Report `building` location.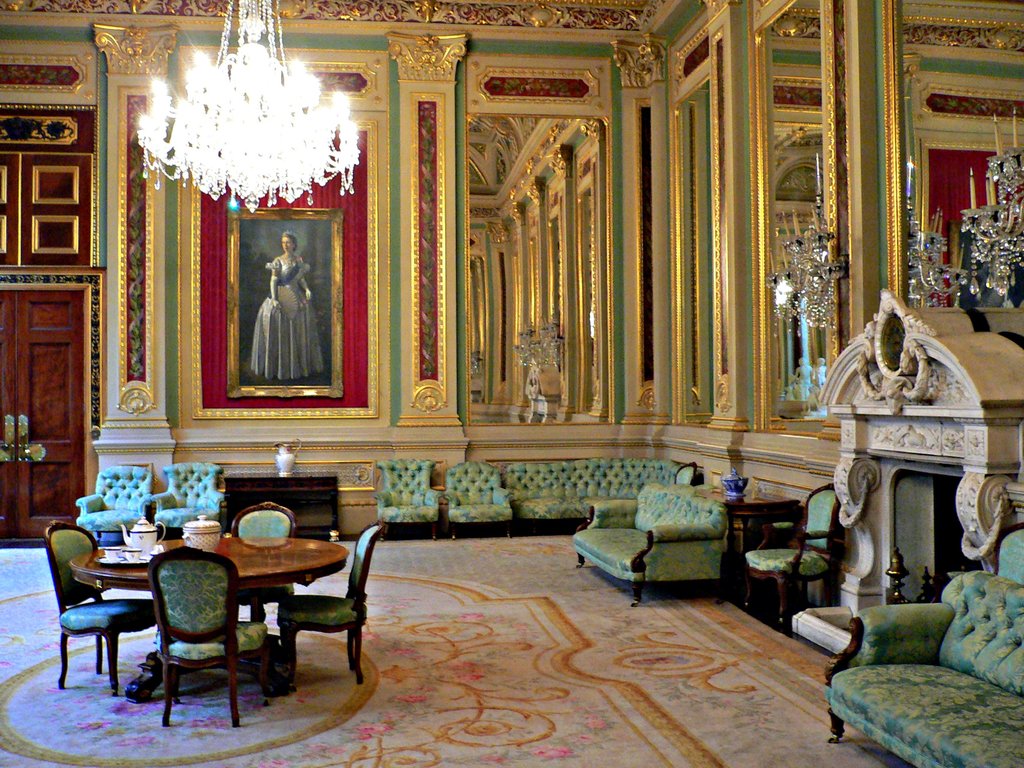
Report: x1=0 y1=2 x2=1023 y2=654.
